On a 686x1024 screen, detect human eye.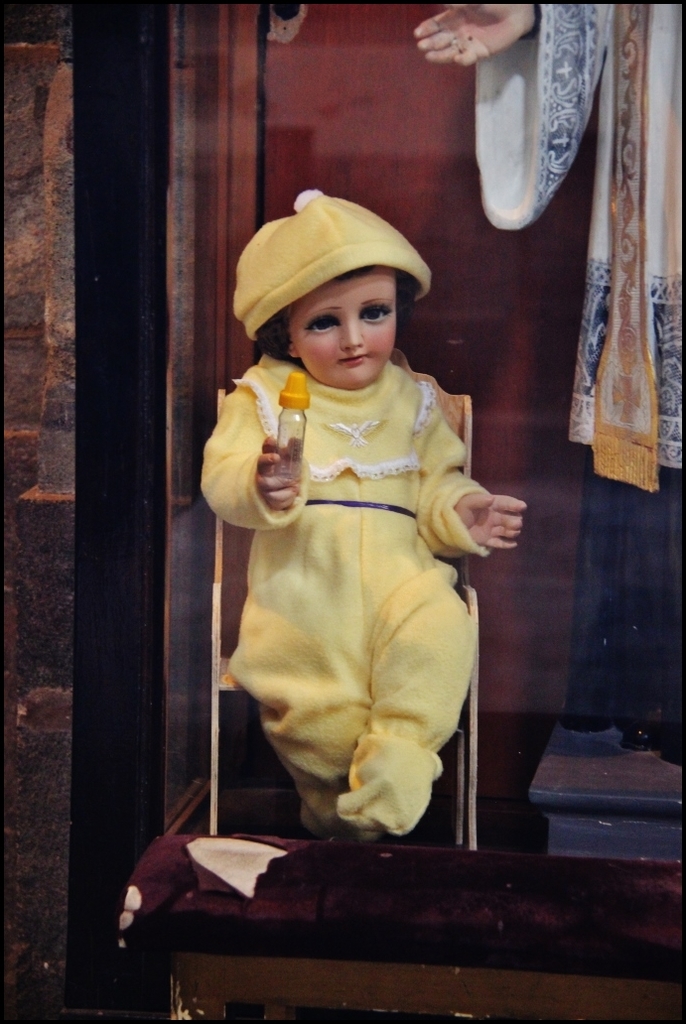
[302, 313, 341, 339].
